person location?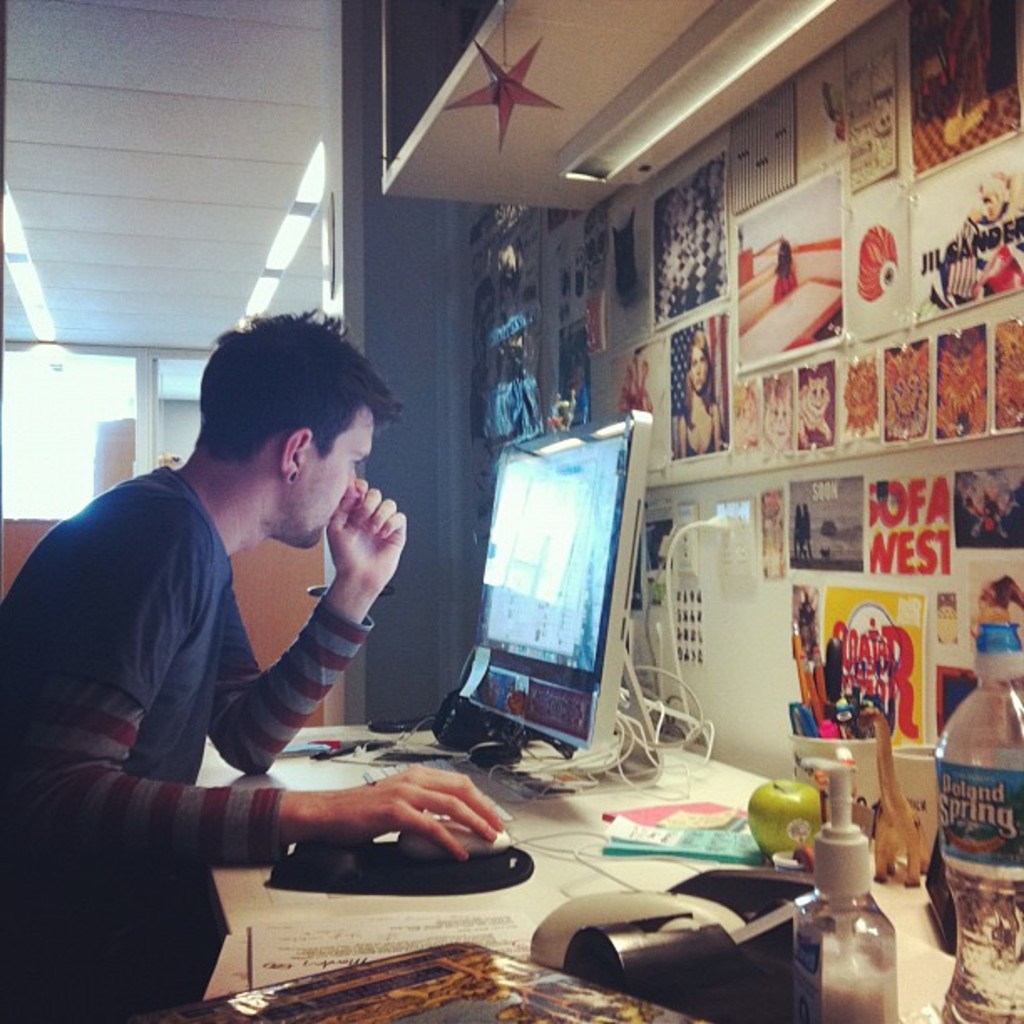
pyautogui.locateOnScreen(54, 316, 477, 947)
